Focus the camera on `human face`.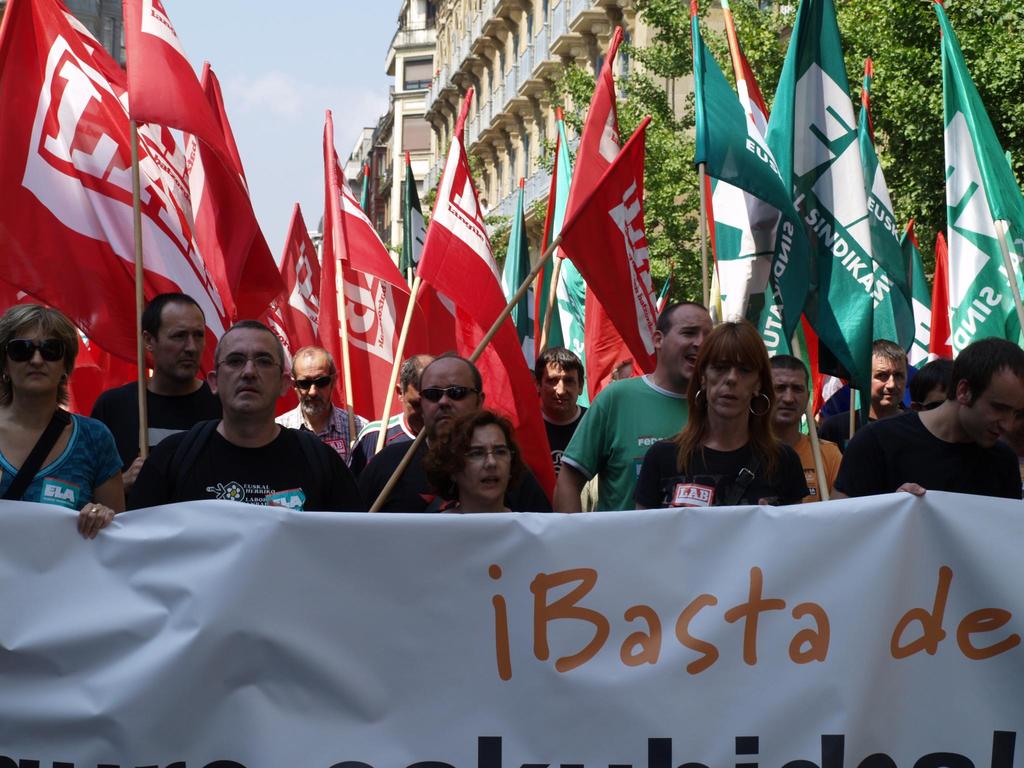
Focus region: x1=292, y1=356, x2=334, y2=410.
